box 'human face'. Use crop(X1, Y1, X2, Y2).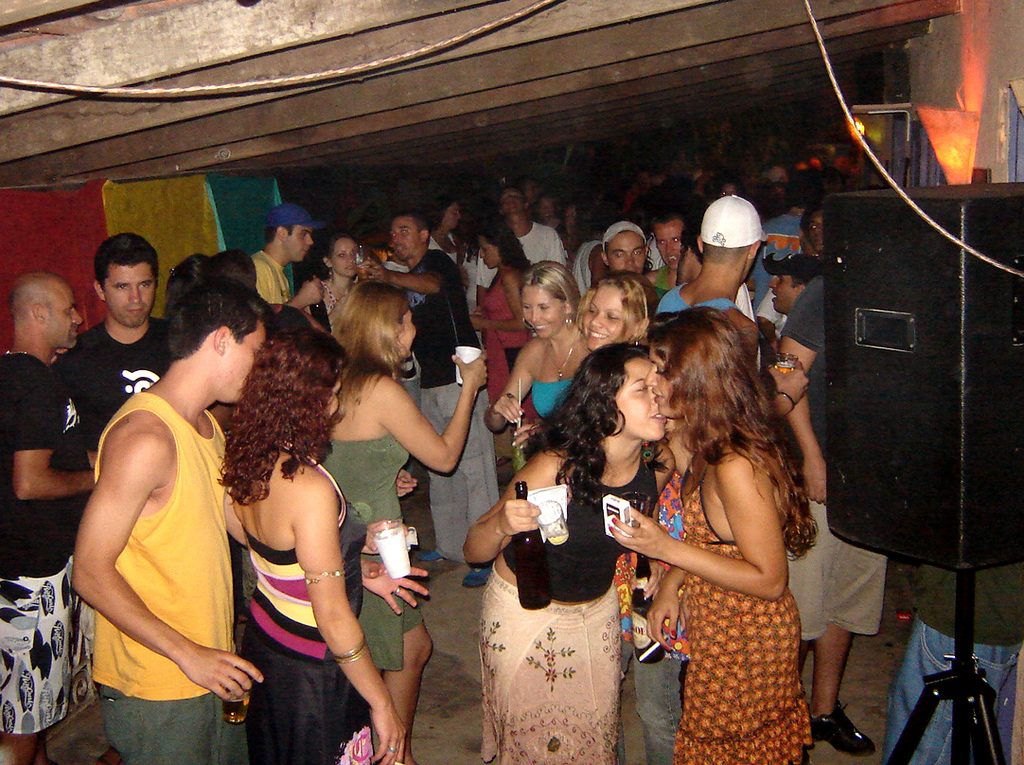
crop(624, 361, 665, 441).
